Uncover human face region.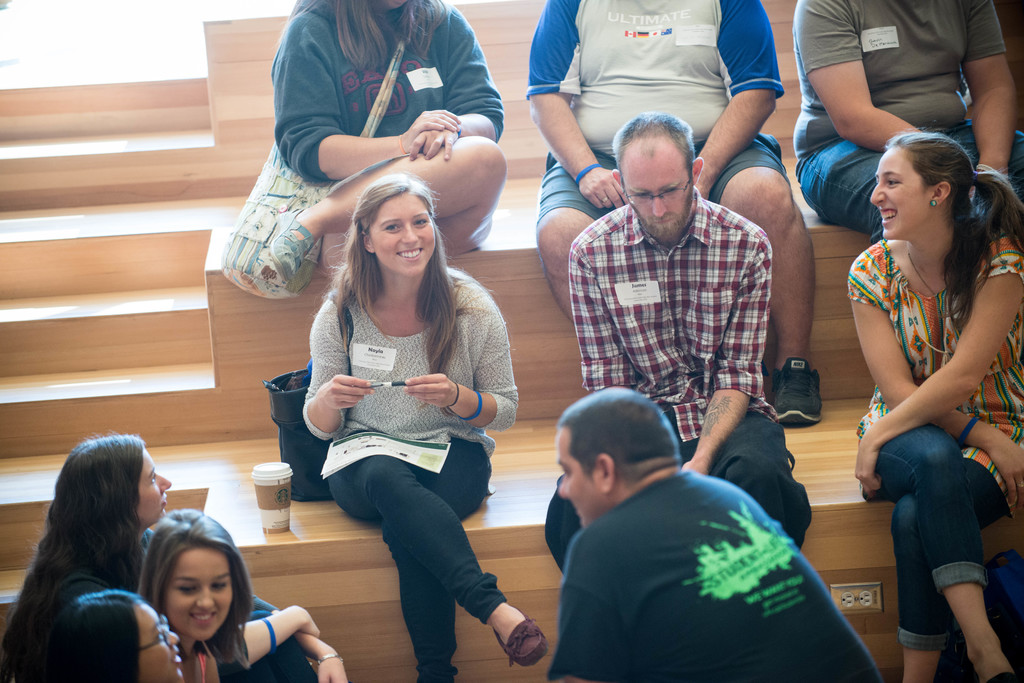
Uncovered: {"left": 140, "top": 446, "right": 175, "bottom": 522}.
